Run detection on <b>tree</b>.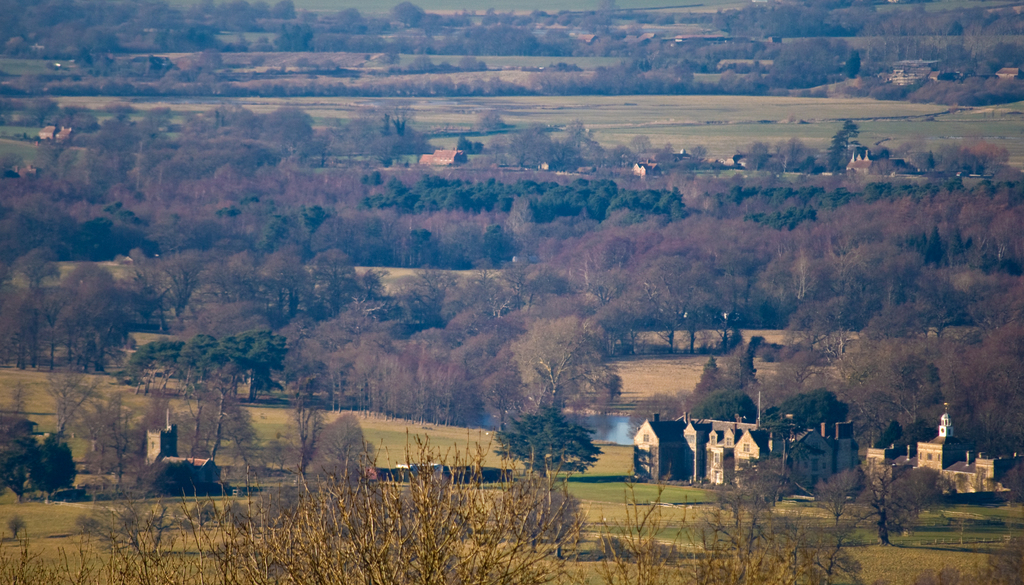
Result: bbox(30, 434, 79, 501).
